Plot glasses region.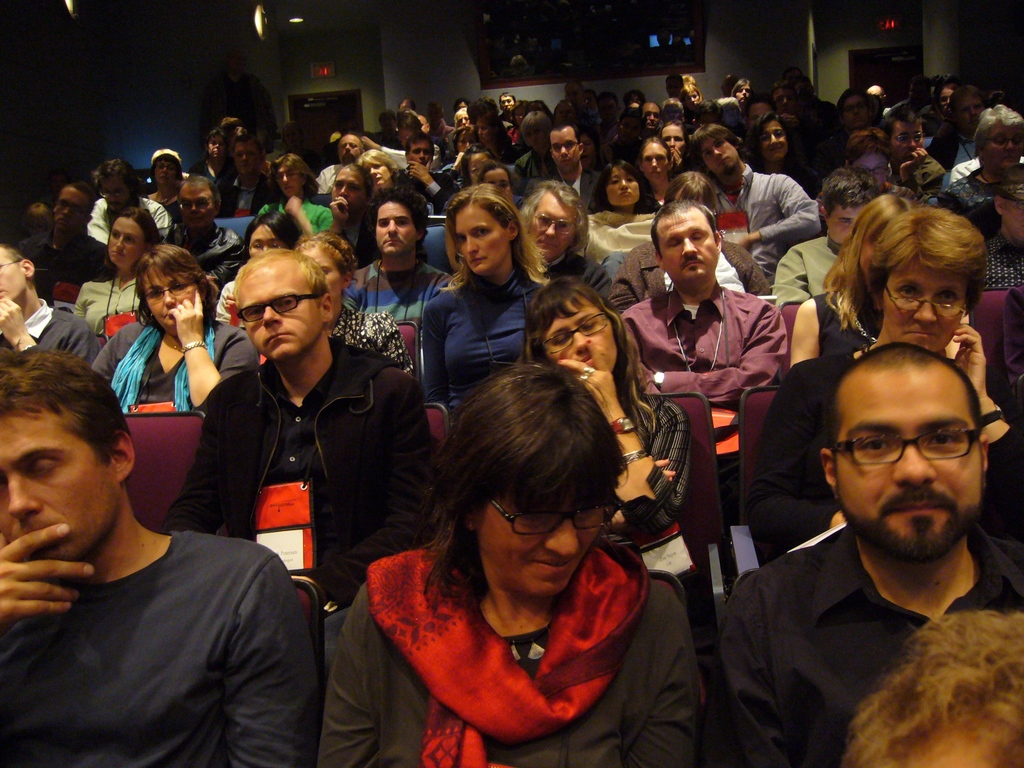
Plotted at [x1=820, y1=415, x2=989, y2=495].
